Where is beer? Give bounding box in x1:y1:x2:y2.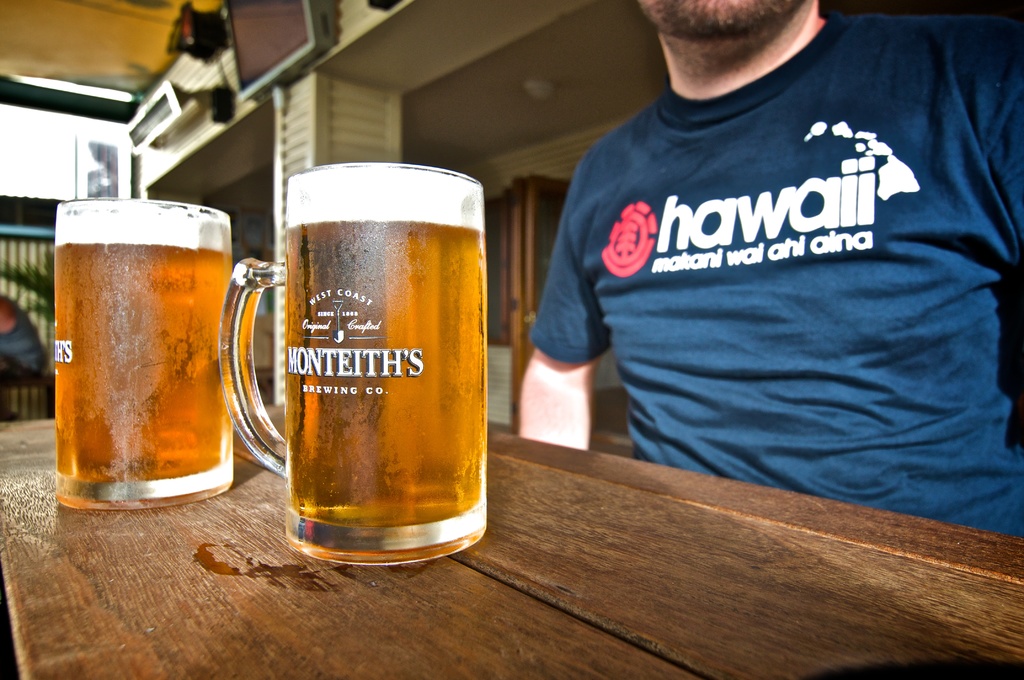
44:225:225:478.
